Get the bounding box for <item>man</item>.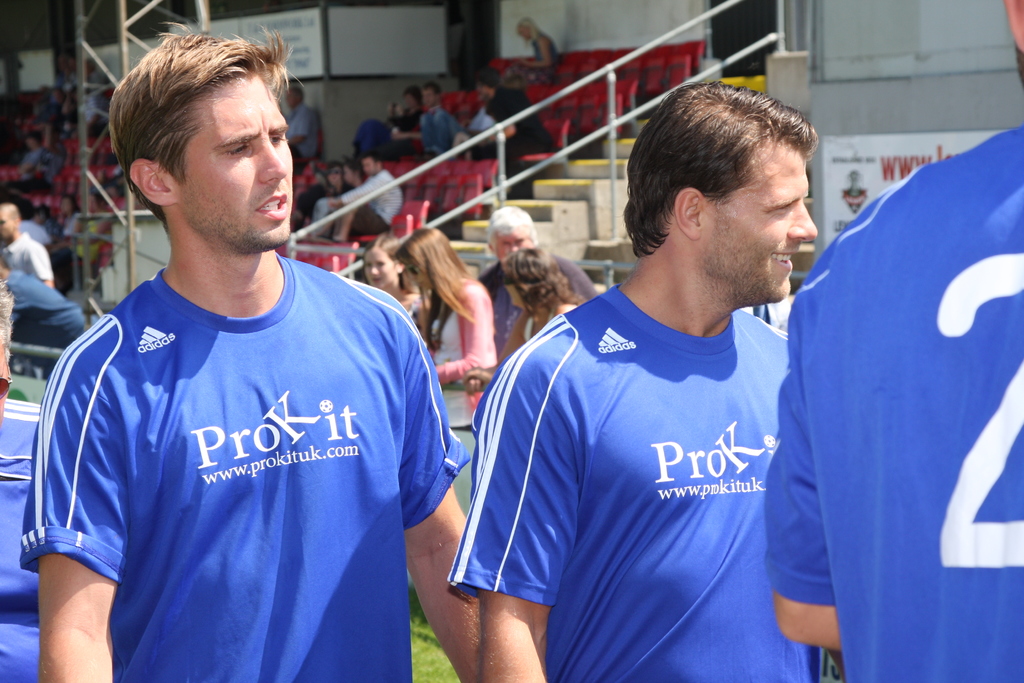
select_region(0, 133, 51, 208).
